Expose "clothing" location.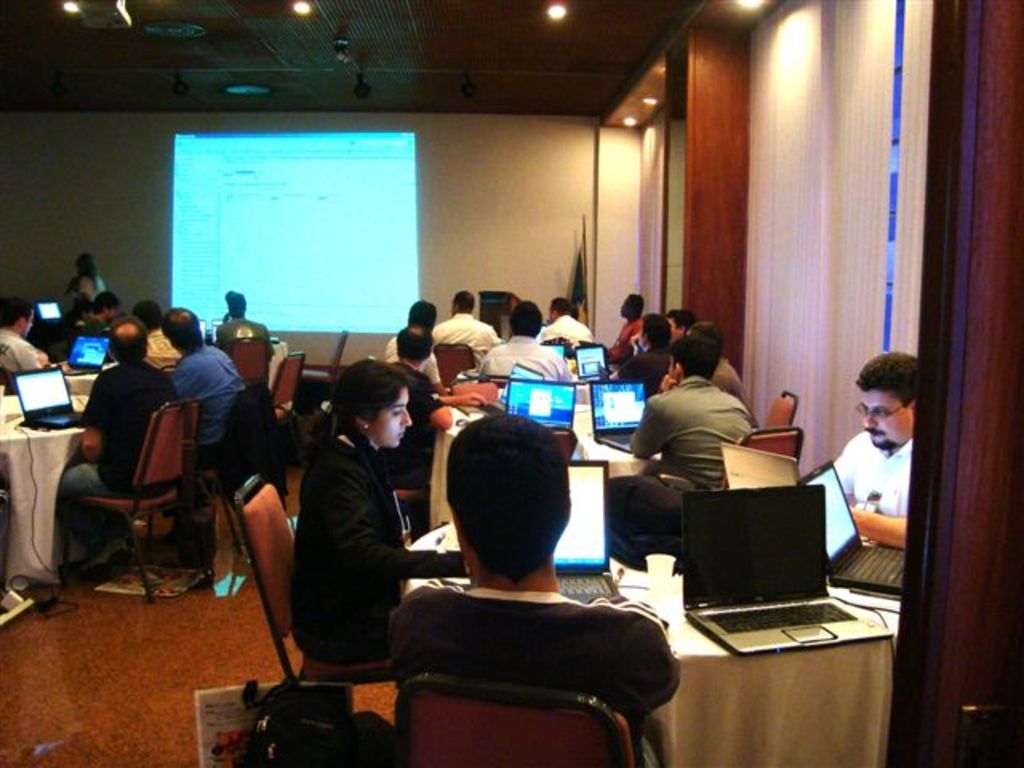
Exposed at <region>163, 341, 240, 453</region>.
